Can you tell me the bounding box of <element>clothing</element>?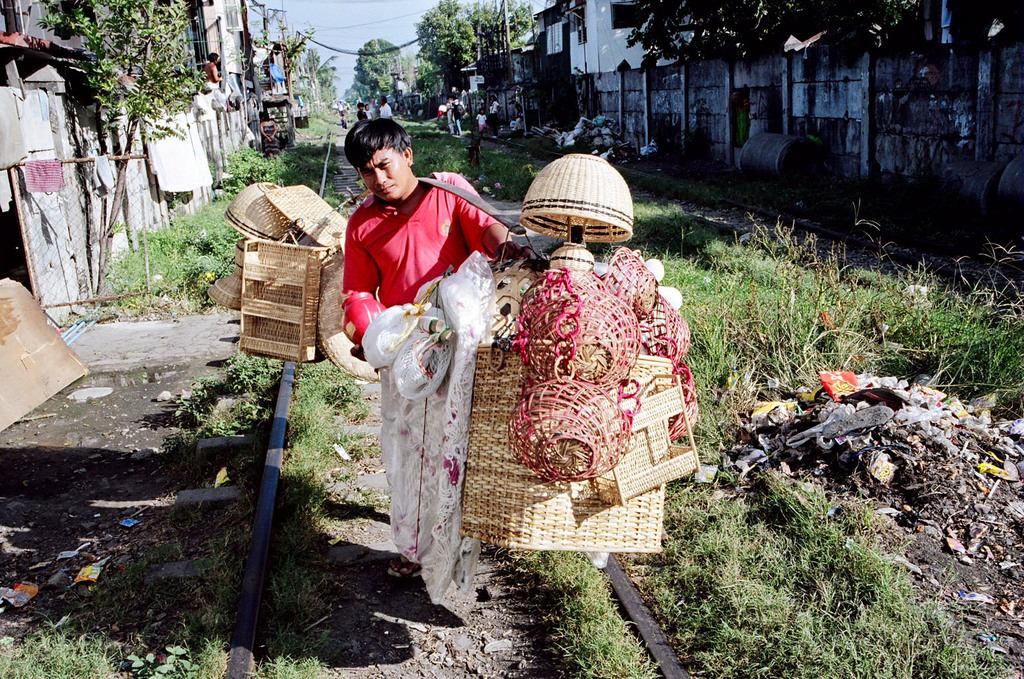
rect(436, 103, 448, 119).
